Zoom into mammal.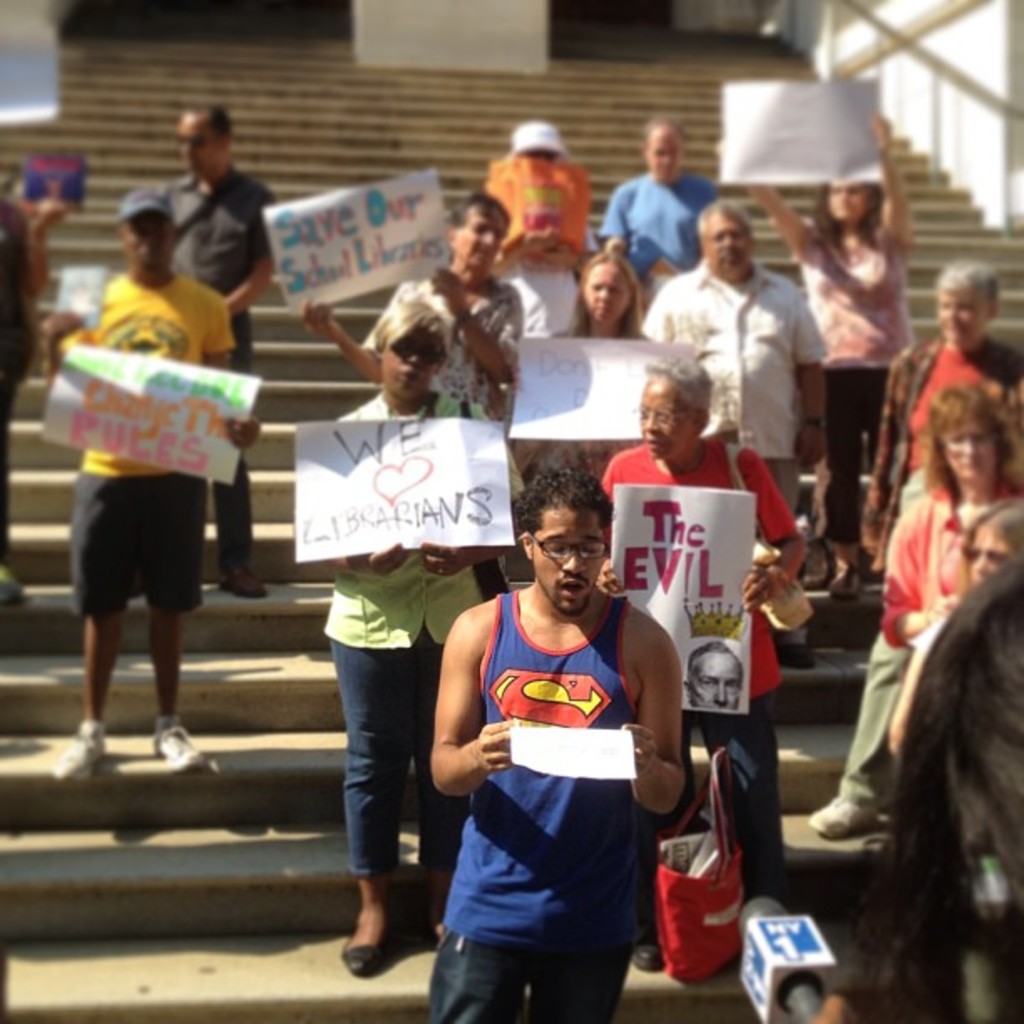
Zoom target: (left=865, top=388, right=1019, bottom=641).
